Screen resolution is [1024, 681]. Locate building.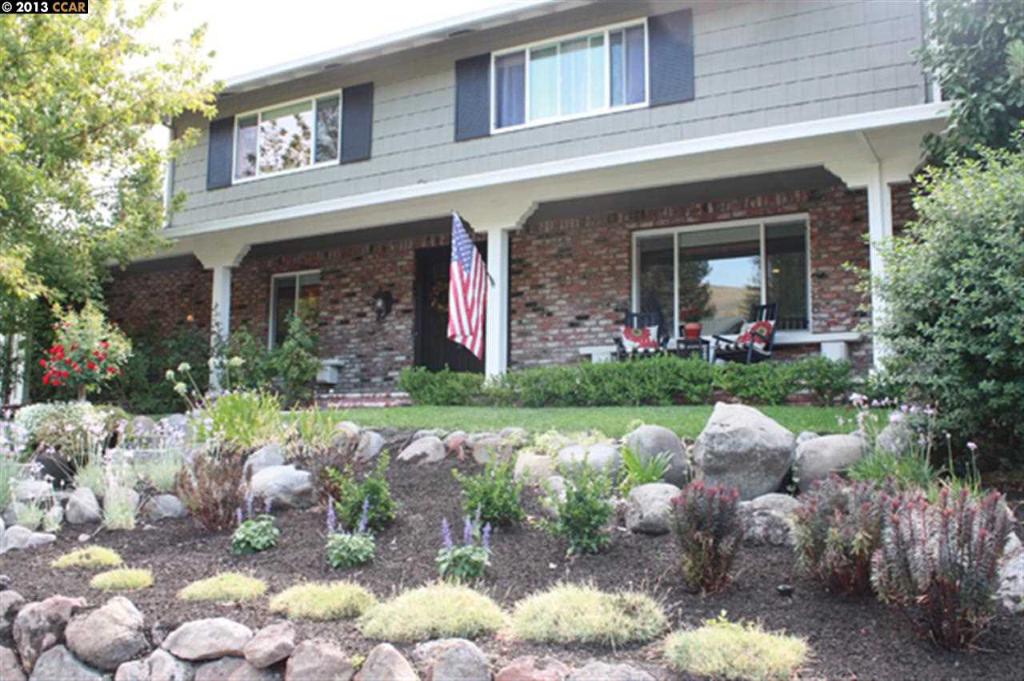
0 0 1022 413.
